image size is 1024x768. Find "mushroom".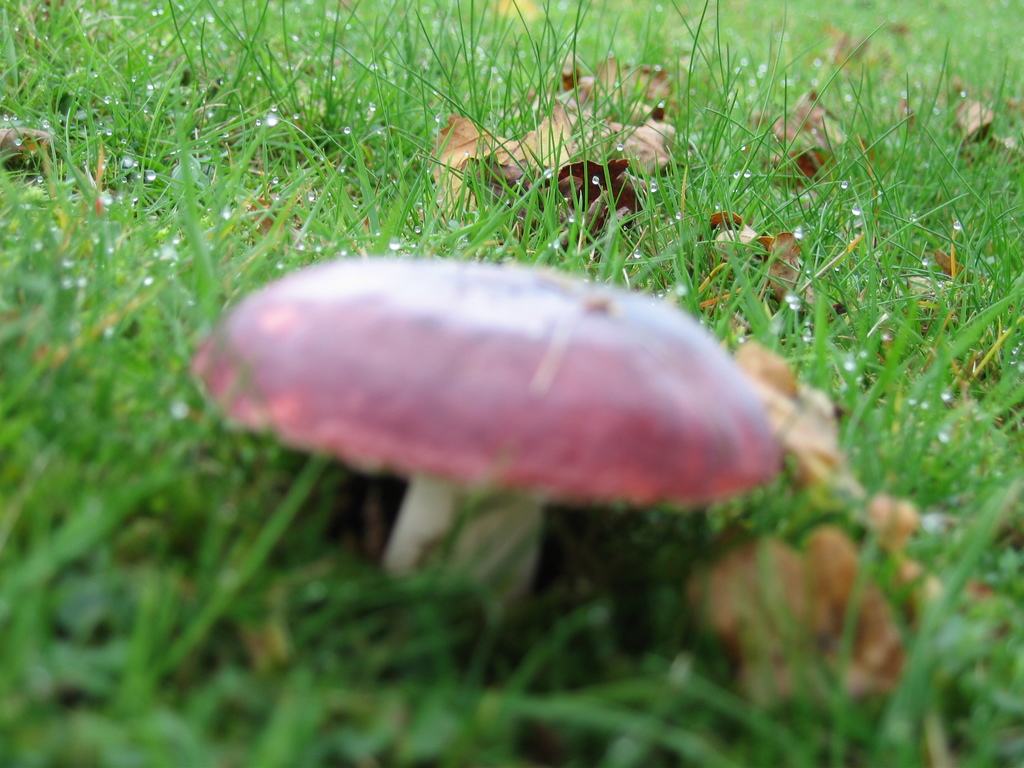
bbox=[194, 262, 782, 596].
